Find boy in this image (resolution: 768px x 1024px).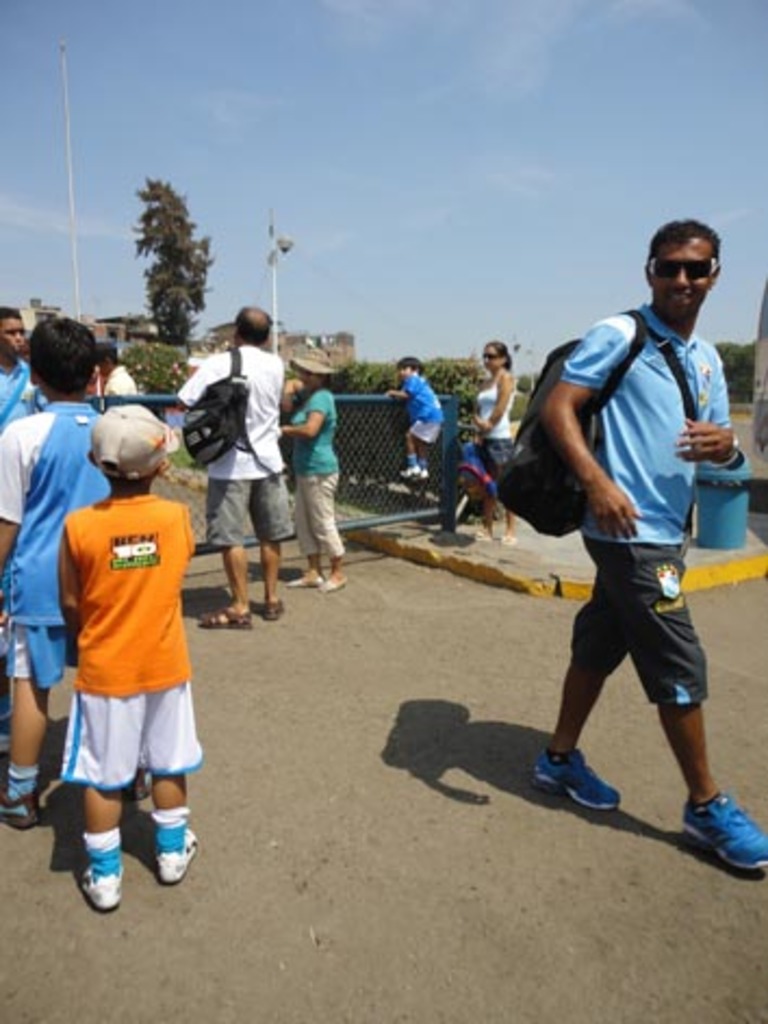
rect(50, 399, 204, 918).
